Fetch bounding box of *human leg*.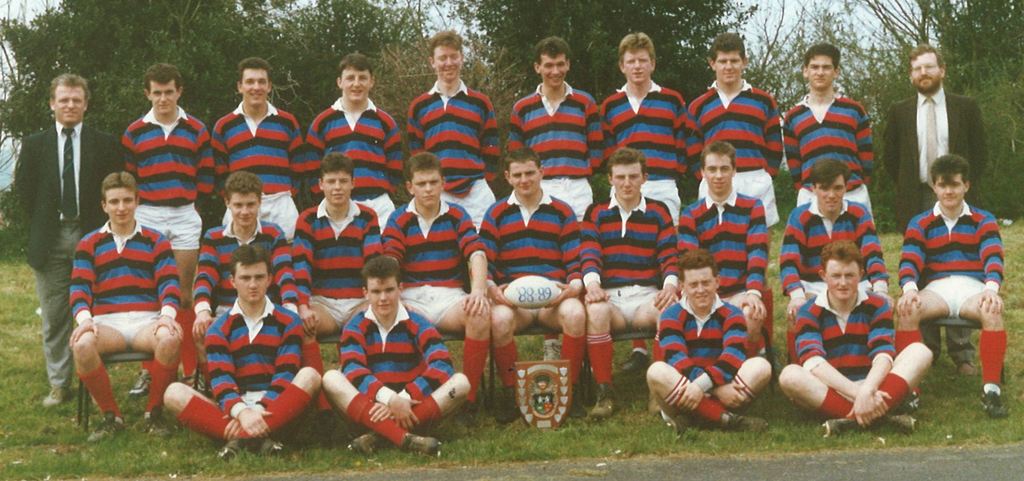
Bbox: 166:380:288:456.
